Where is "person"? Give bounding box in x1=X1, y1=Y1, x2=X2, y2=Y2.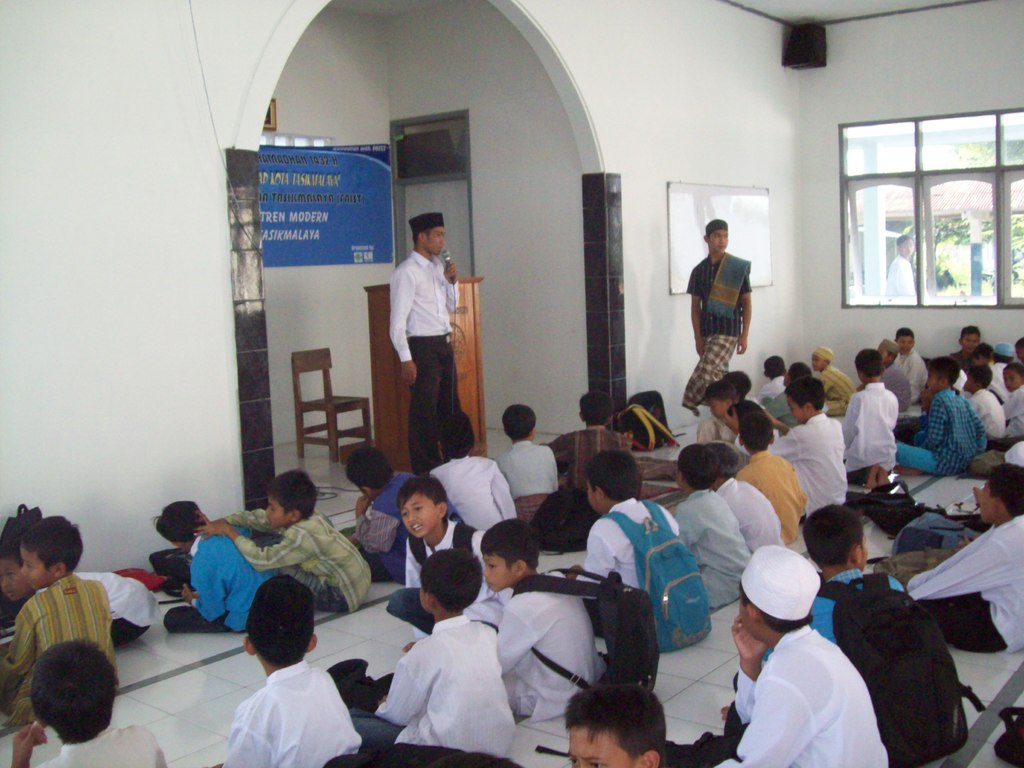
x1=383, y1=468, x2=480, y2=627.
